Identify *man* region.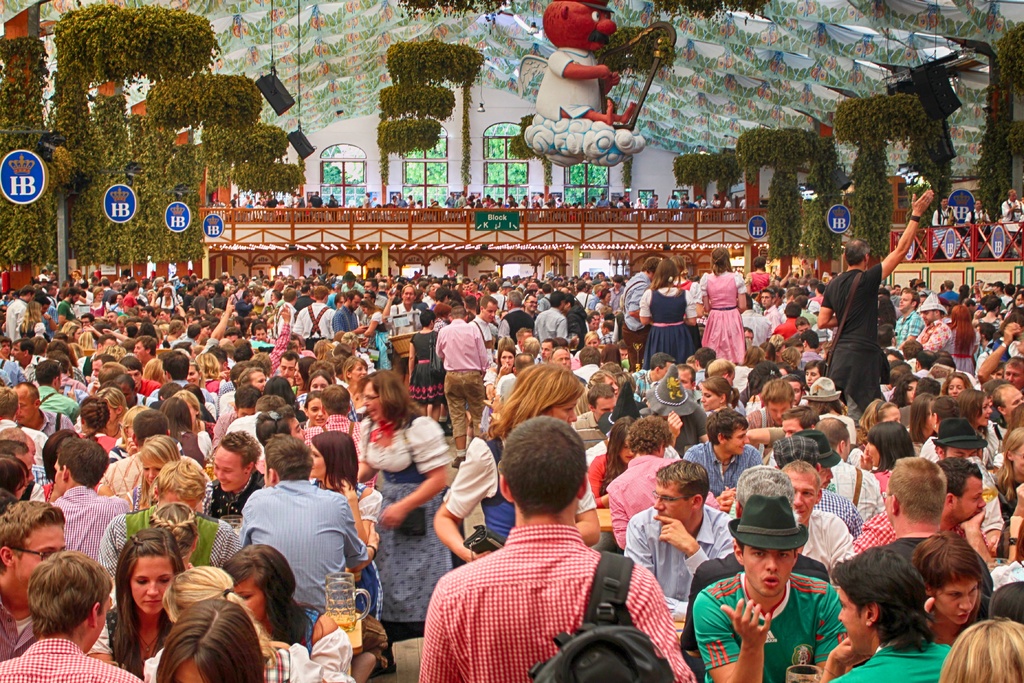
Region: {"left": 790, "top": 429, "right": 834, "bottom": 491}.
